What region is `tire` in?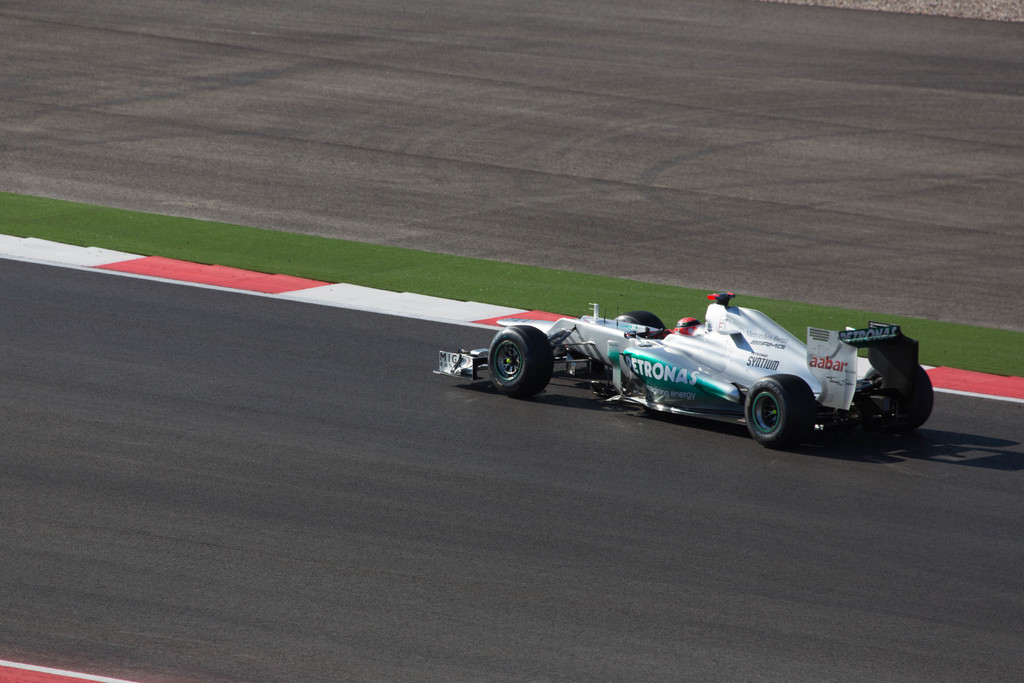
crop(866, 363, 934, 429).
